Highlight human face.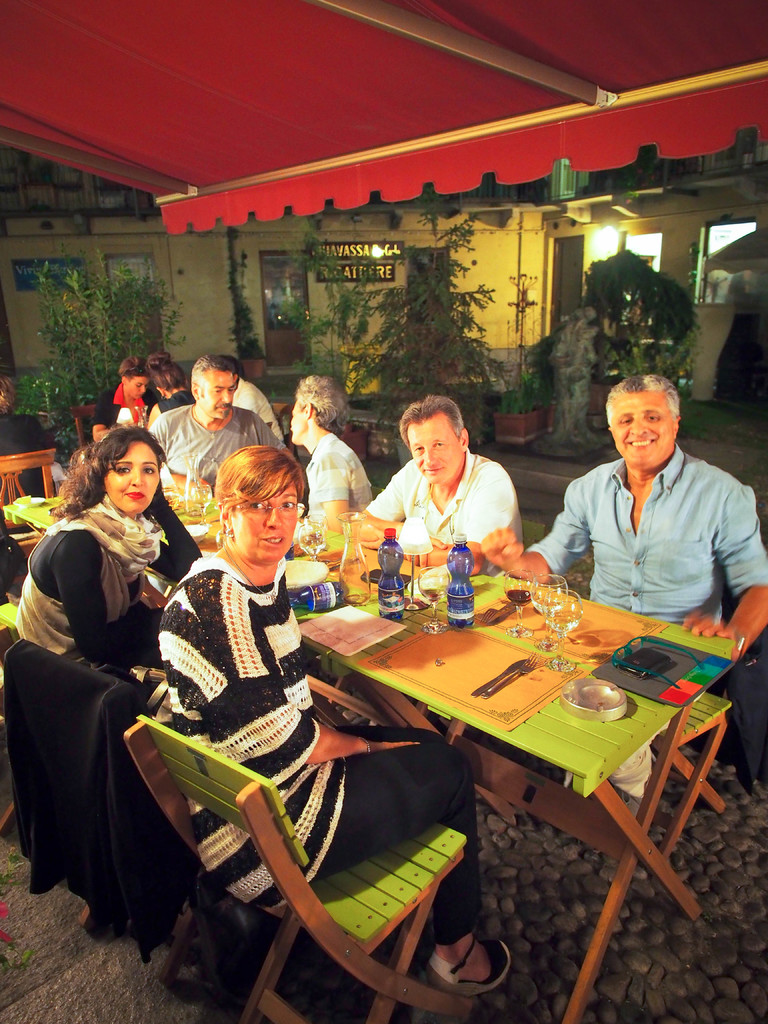
Highlighted region: BBox(128, 378, 145, 403).
